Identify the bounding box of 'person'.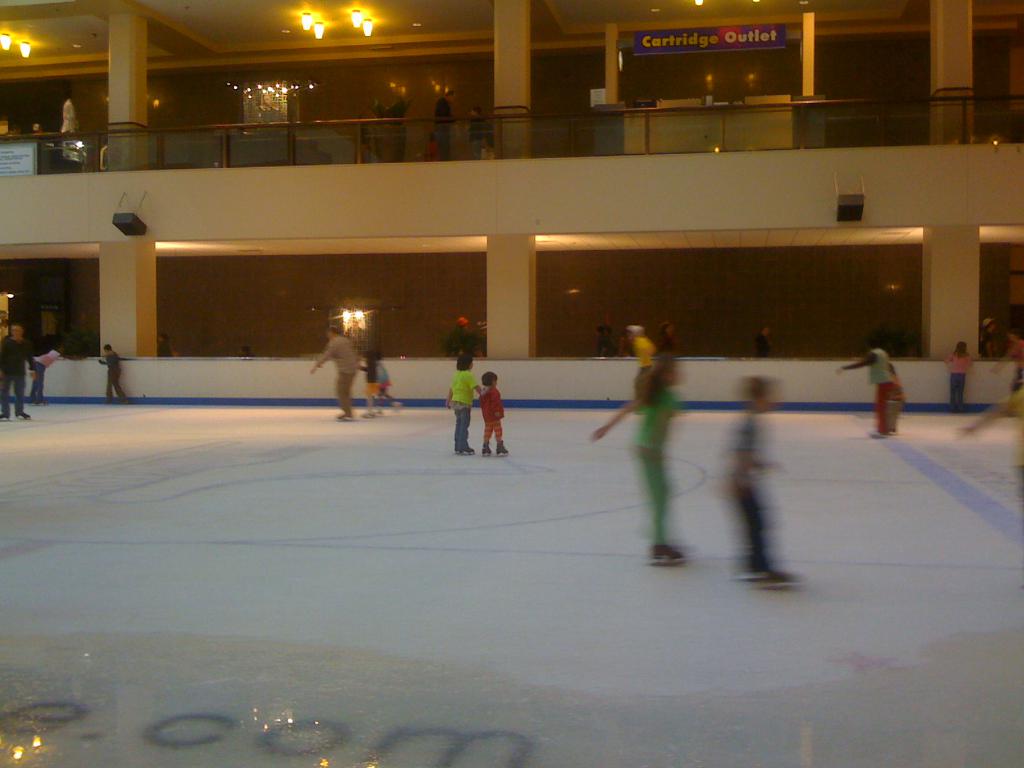
<region>385, 95, 415, 166</region>.
